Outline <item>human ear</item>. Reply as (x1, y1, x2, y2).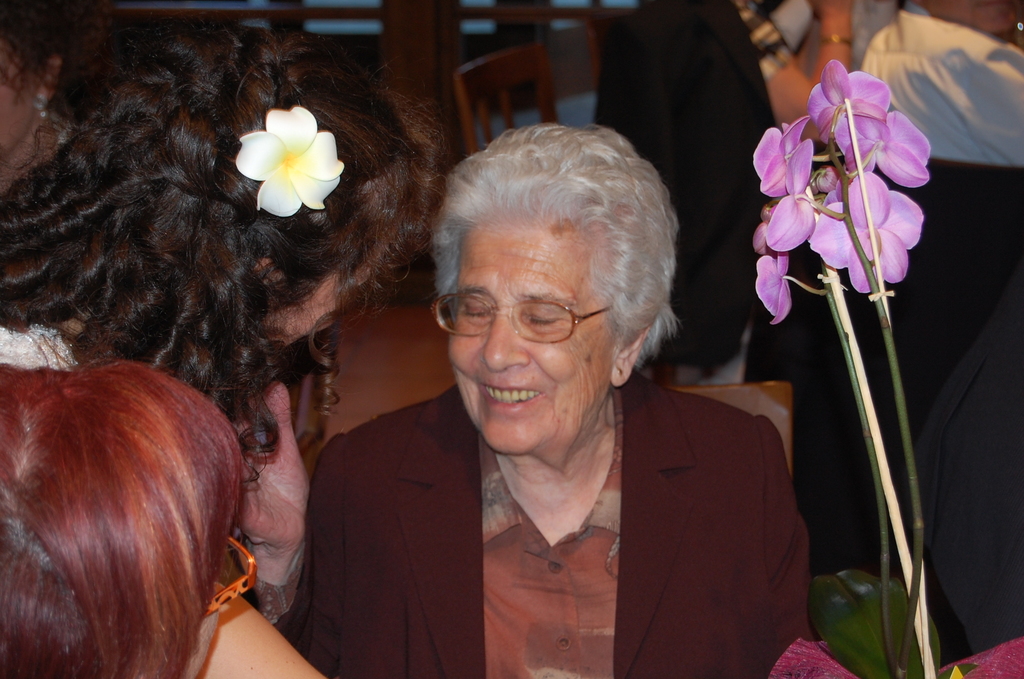
(614, 331, 649, 388).
